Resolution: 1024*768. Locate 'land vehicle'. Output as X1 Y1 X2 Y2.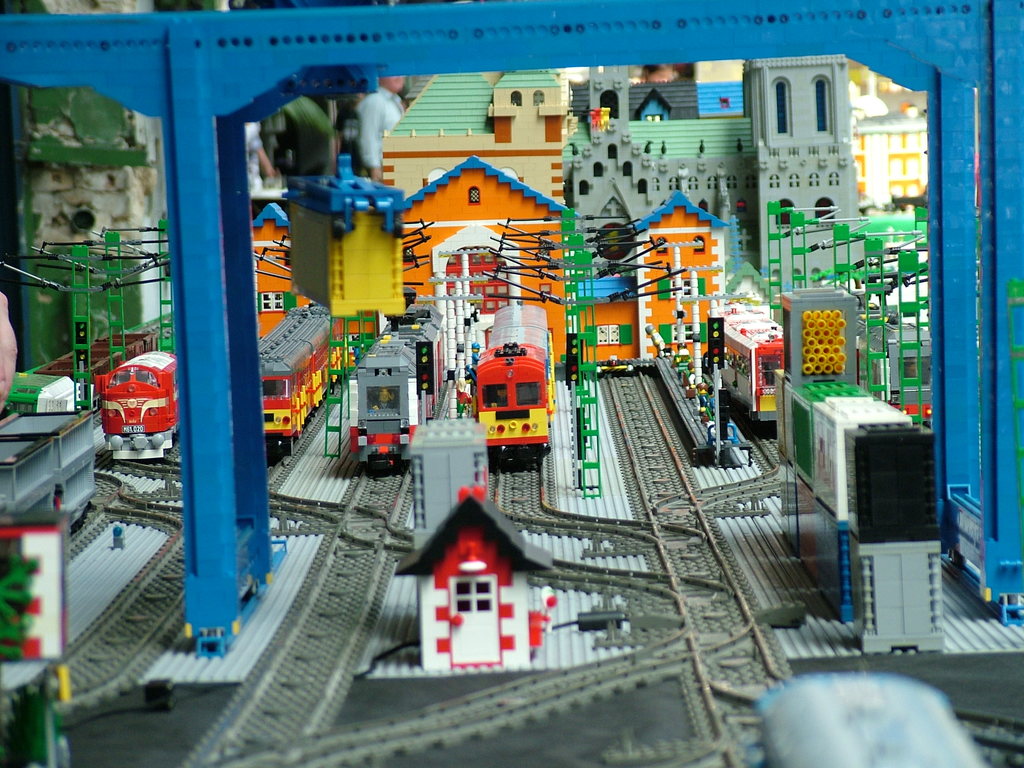
464 303 547 464.
